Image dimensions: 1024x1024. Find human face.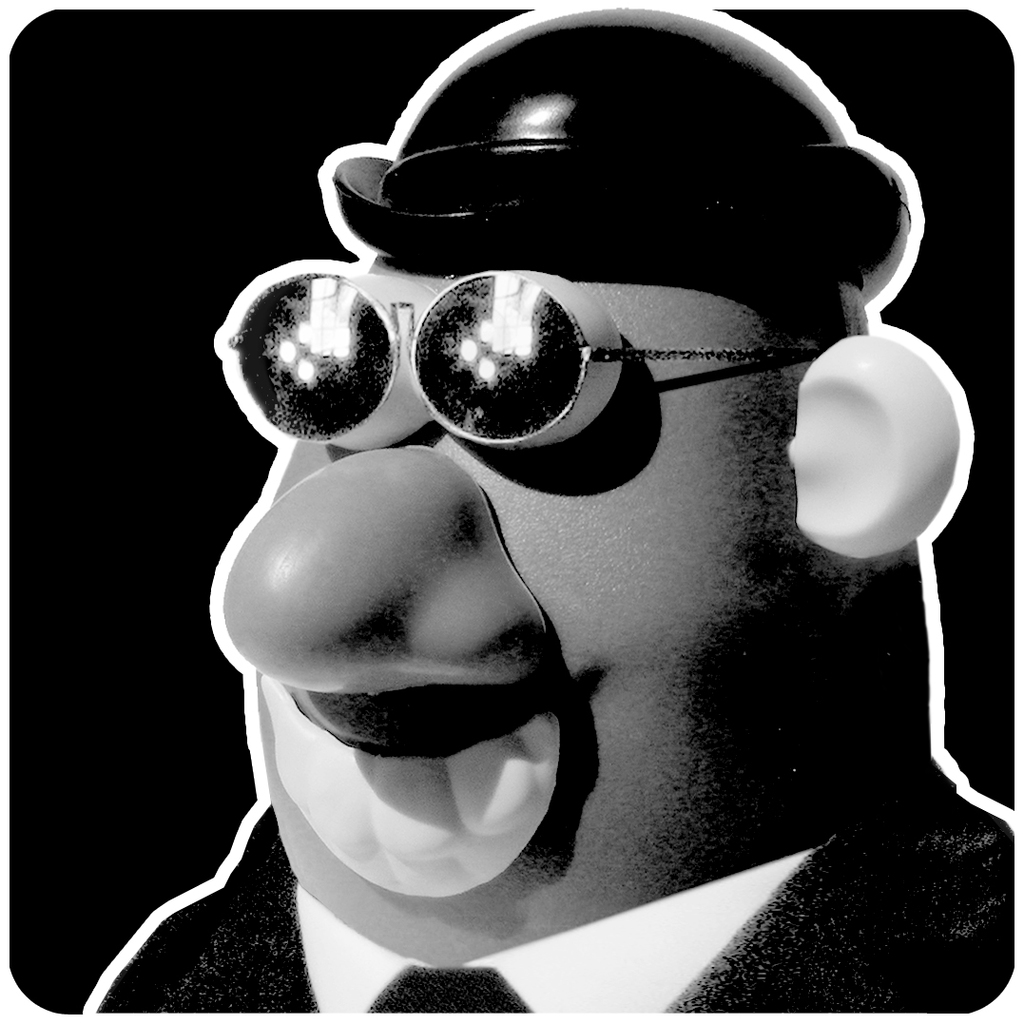
<bbox>215, 246, 817, 910</bbox>.
